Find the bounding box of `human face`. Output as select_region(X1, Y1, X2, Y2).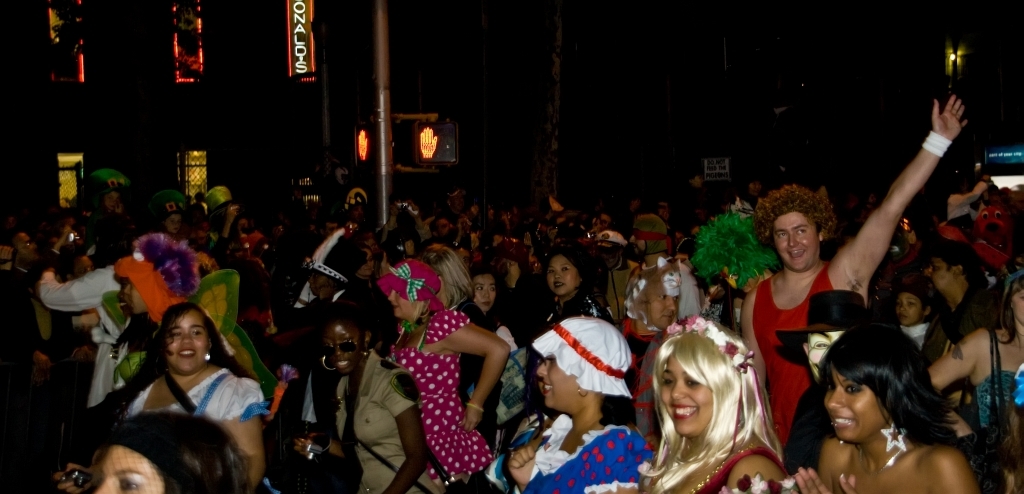
select_region(662, 349, 715, 439).
